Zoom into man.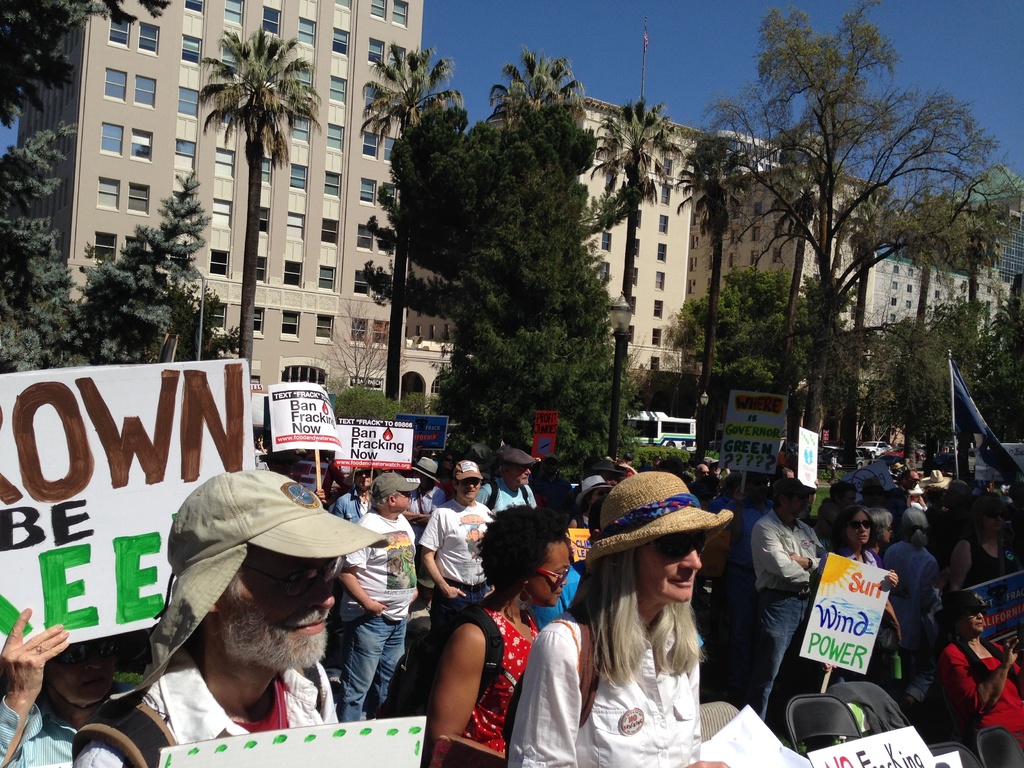
Zoom target: <region>474, 444, 537, 522</region>.
